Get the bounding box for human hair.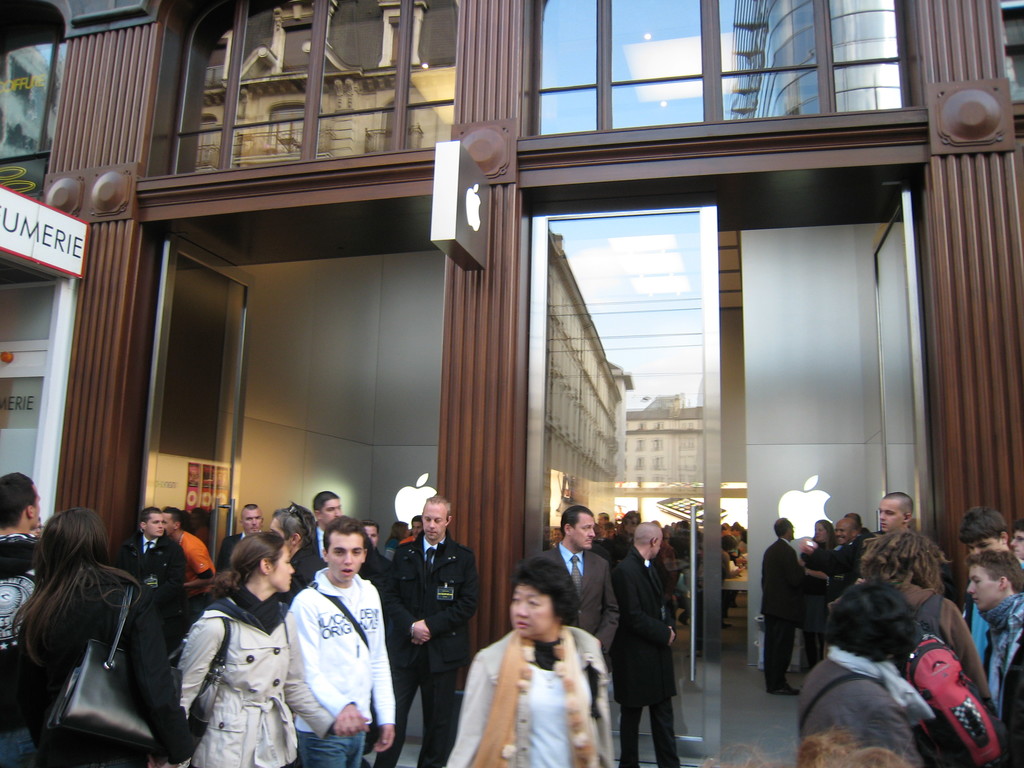
773, 516, 793, 538.
